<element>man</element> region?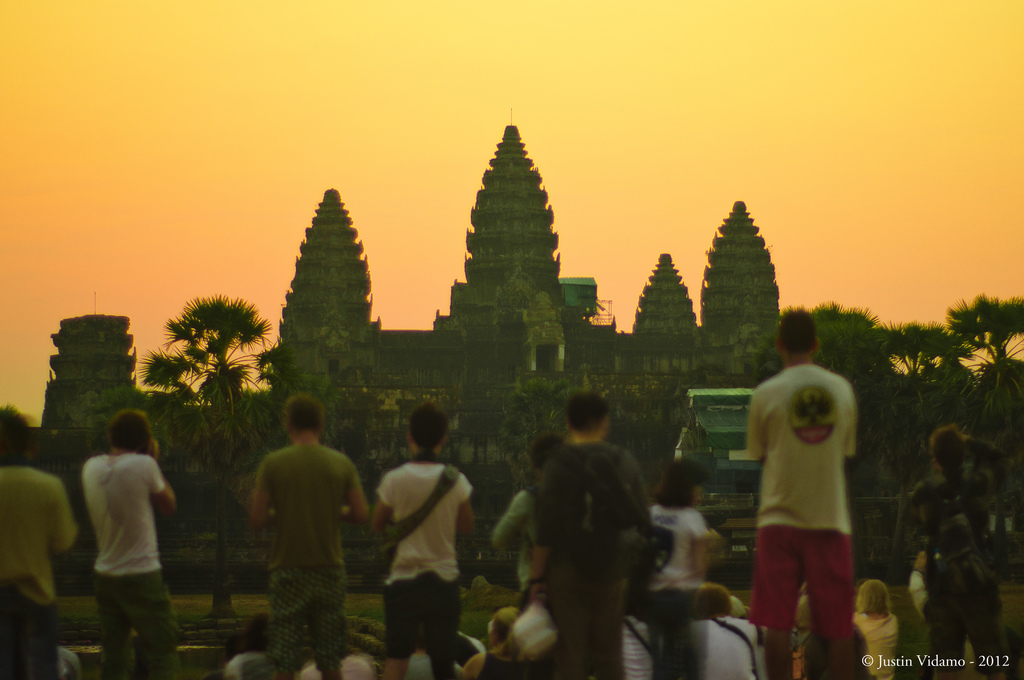
BBox(711, 291, 876, 670)
